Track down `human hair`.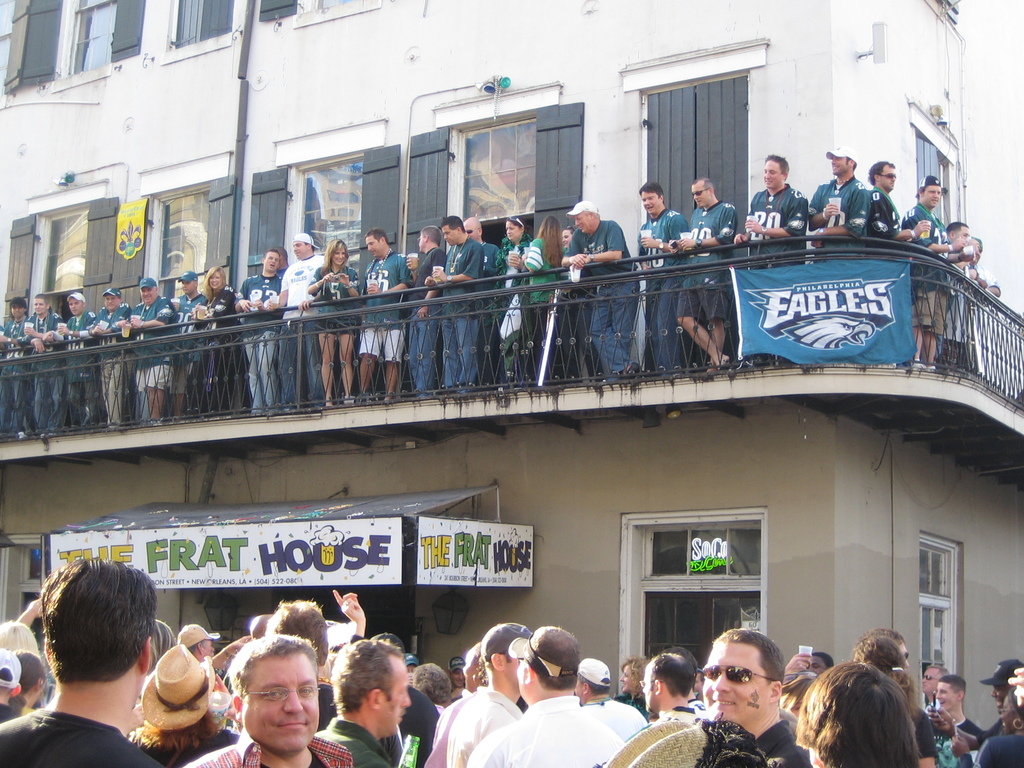
Tracked to x1=798 y1=650 x2=937 y2=762.
